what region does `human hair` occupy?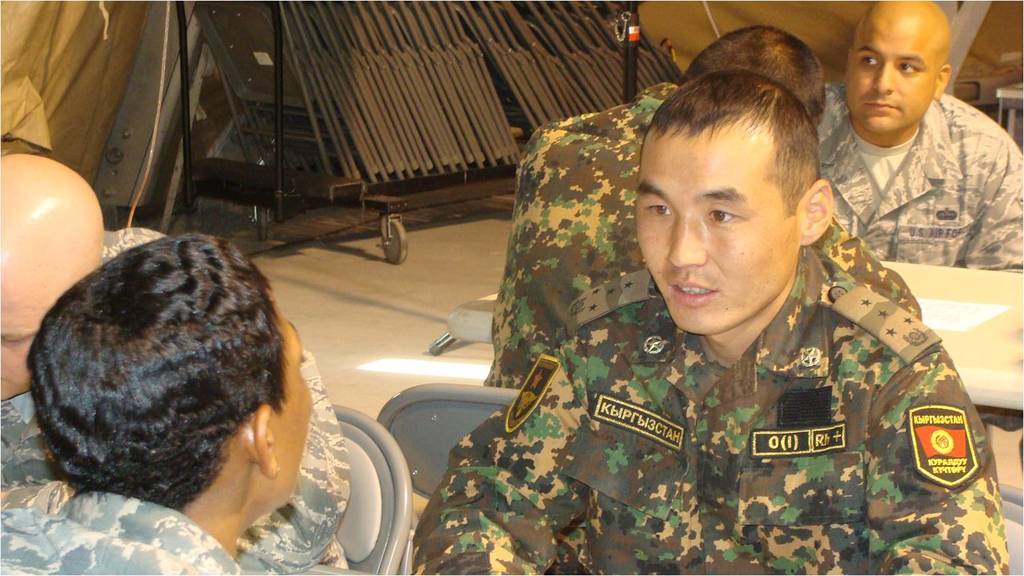
pyautogui.locateOnScreen(676, 25, 822, 134).
